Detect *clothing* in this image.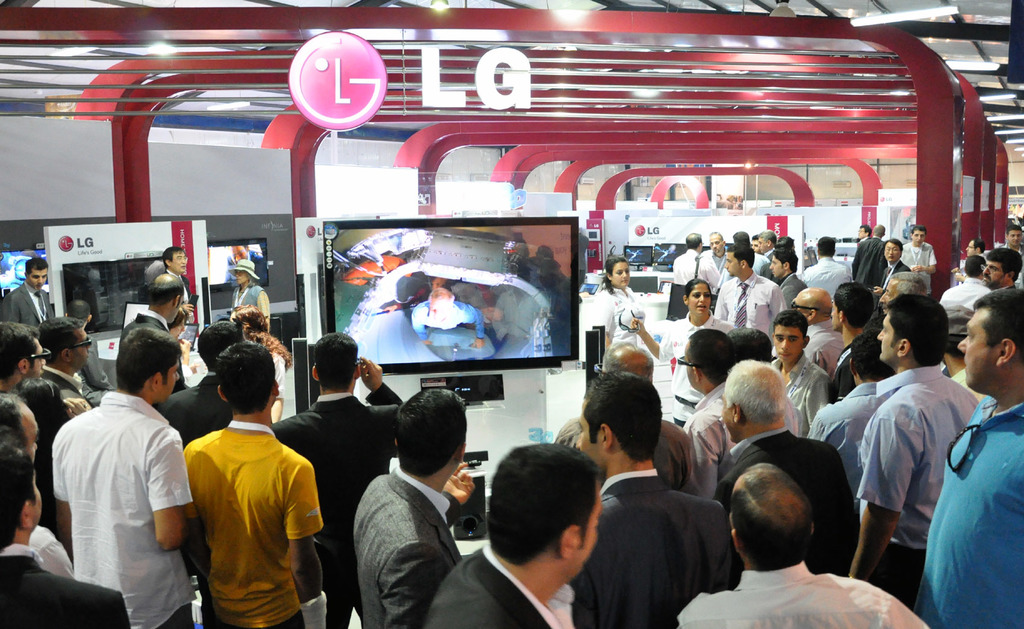
Detection: bbox=(161, 254, 203, 322).
